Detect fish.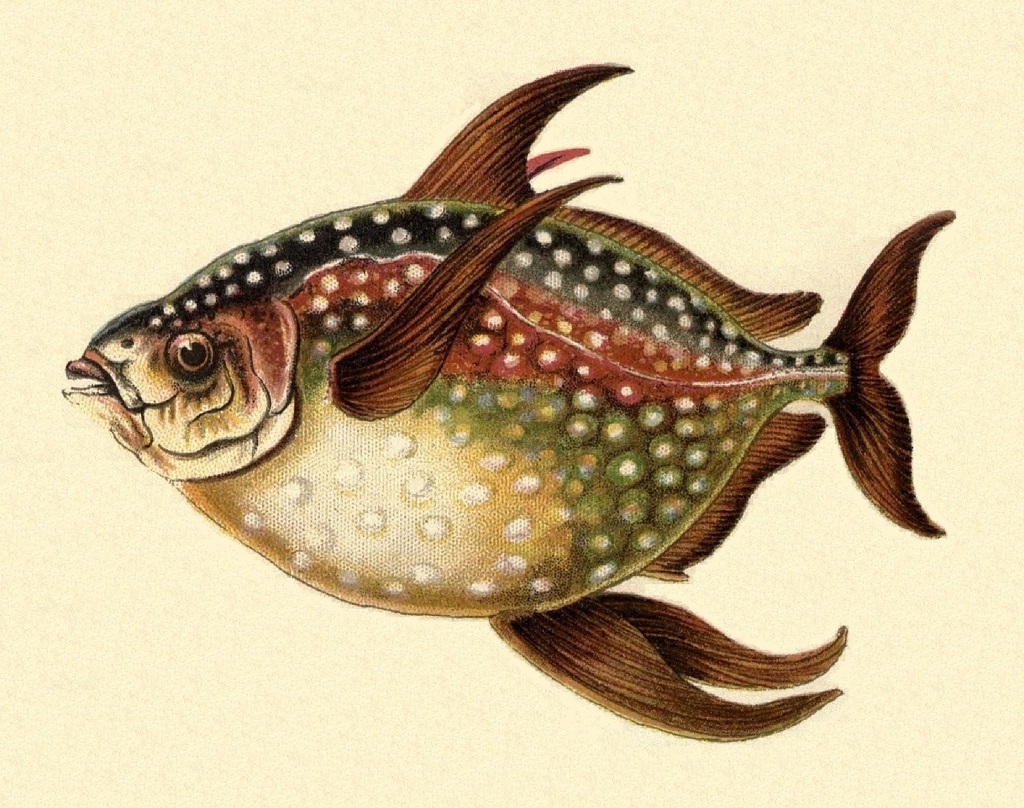
Detected at [left=83, top=69, right=934, bottom=691].
